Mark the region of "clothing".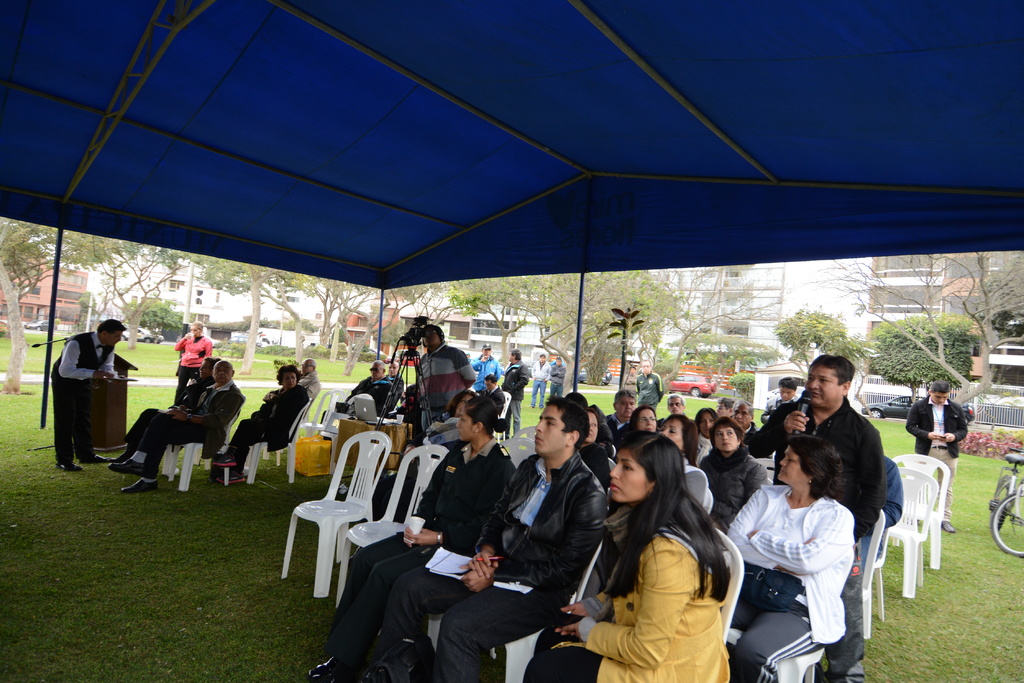
Region: left=502, top=354, right=522, bottom=425.
